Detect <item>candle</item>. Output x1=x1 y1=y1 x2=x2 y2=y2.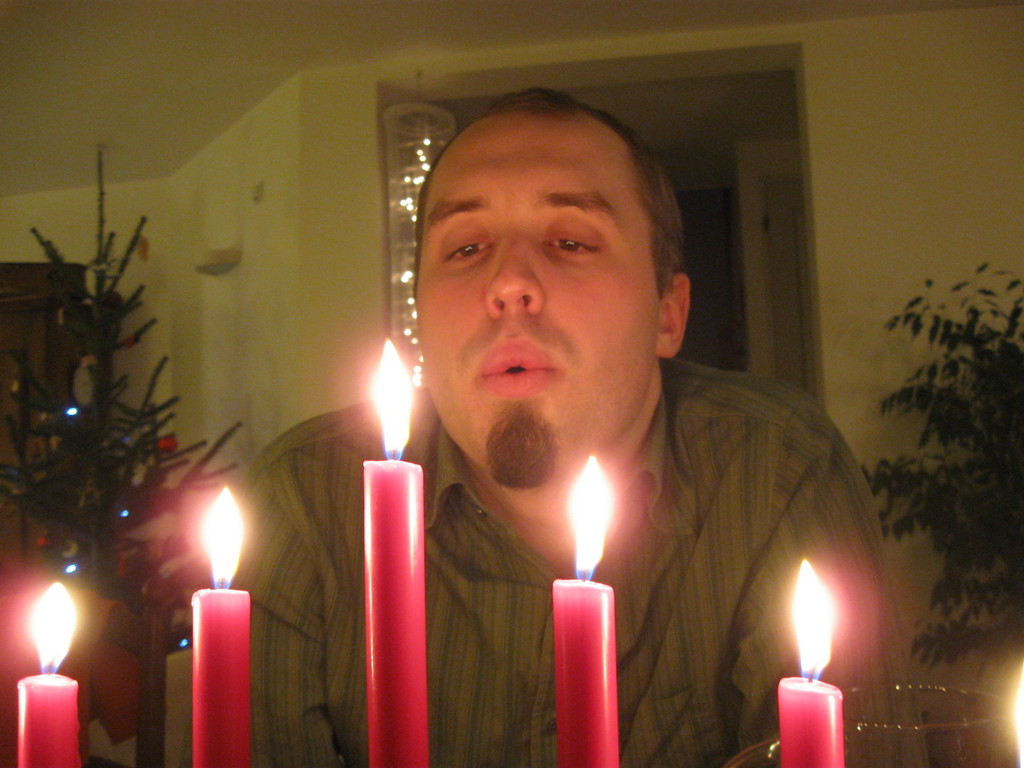
x1=780 y1=560 x2=845 y2=767.
